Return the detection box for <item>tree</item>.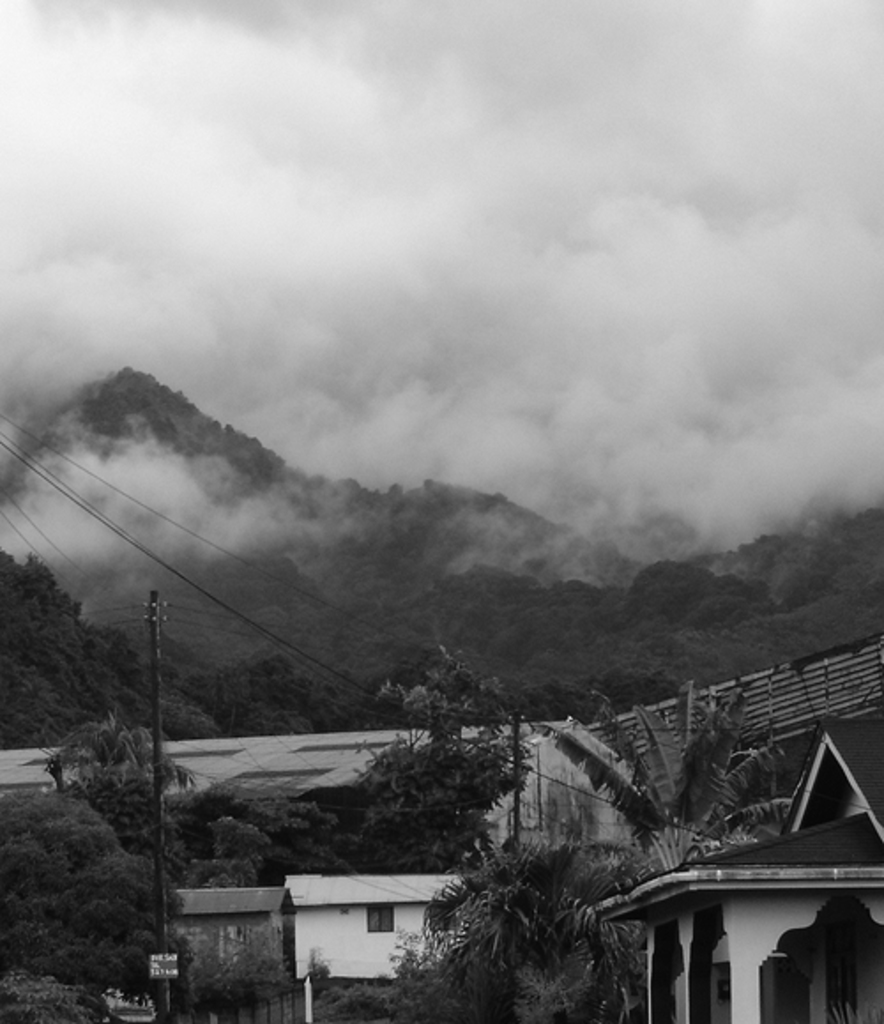
{"x1": 0, "y1": 957, "x2": 94, "y2": 1020}.
